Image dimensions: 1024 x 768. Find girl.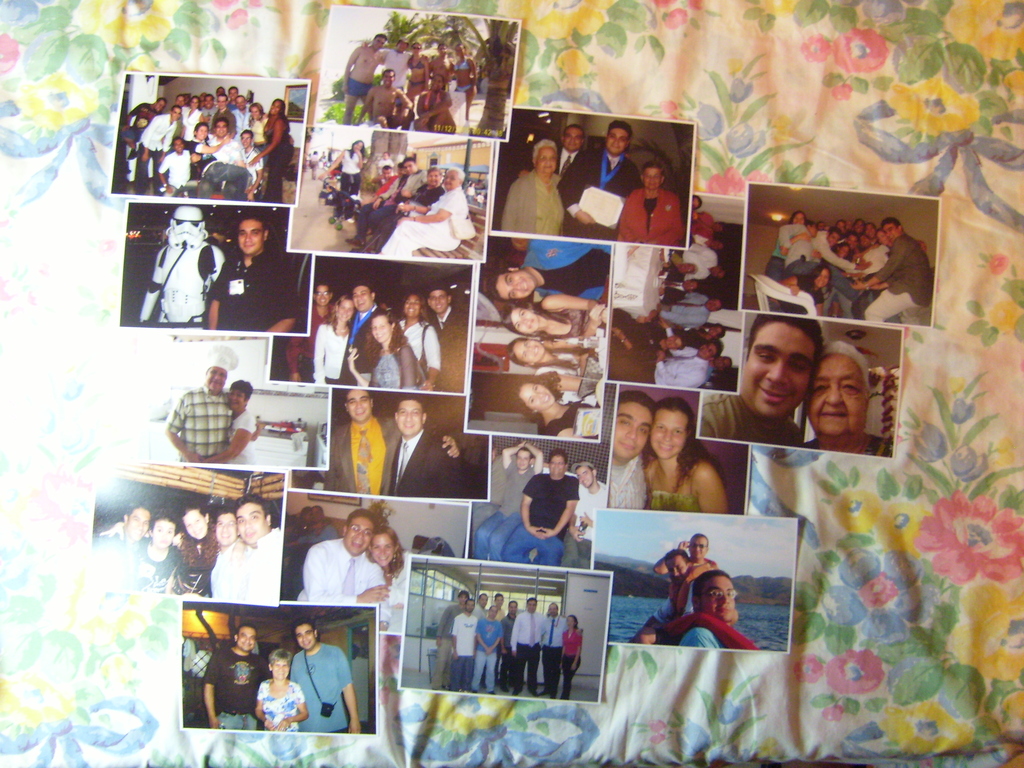
184, 121, 230, 178.
